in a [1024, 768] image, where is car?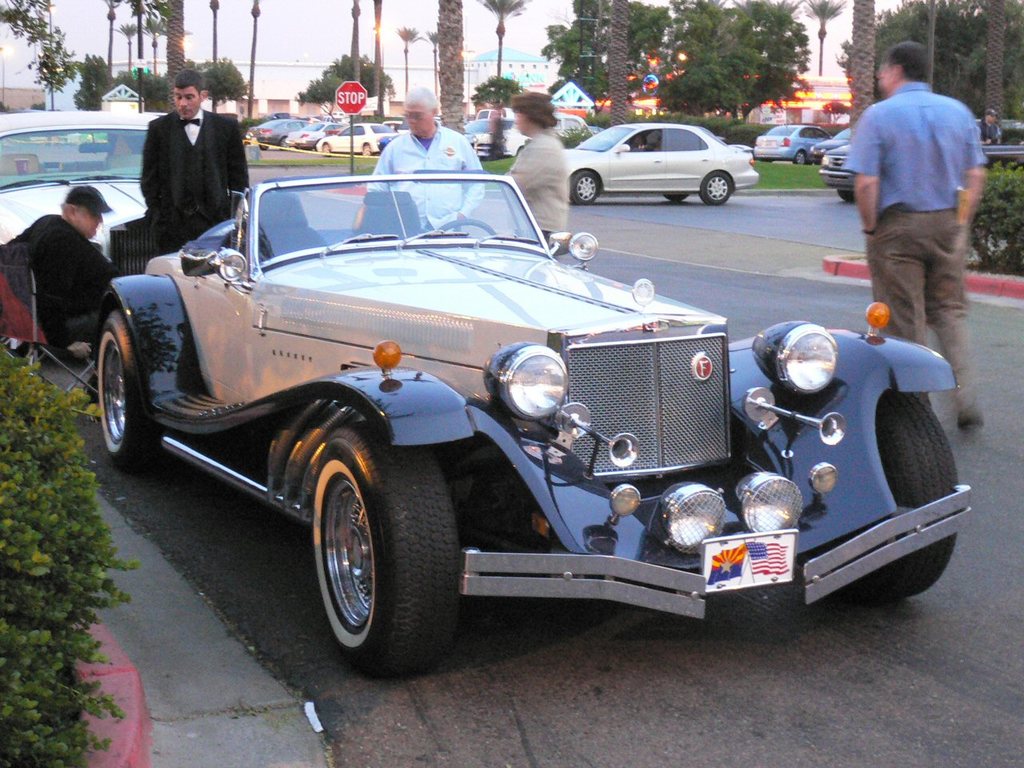
754:128:844:174.
